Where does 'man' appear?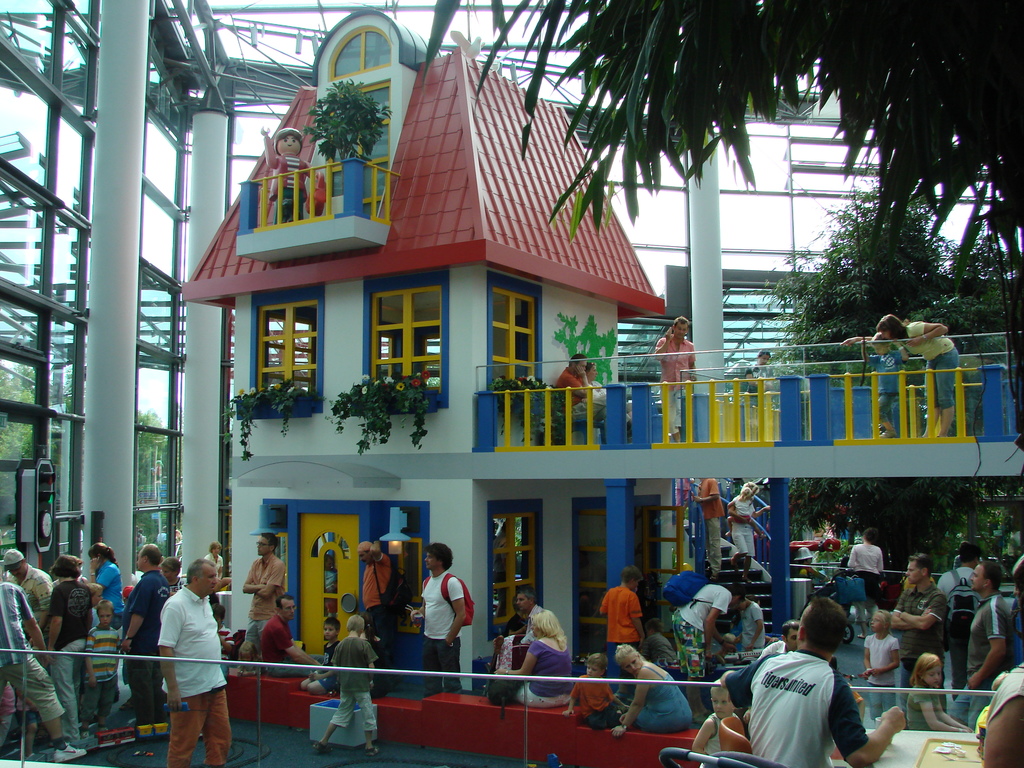
Appears at bbox(692, 476, 726, 584).
